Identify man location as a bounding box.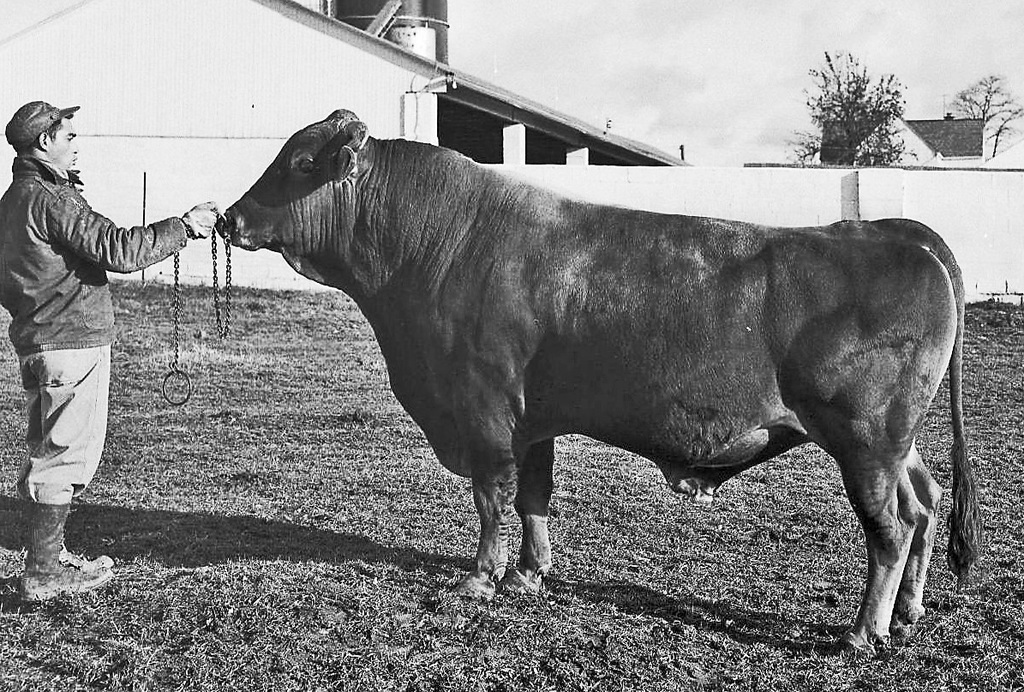
detection(8, 82, 186, 581).
